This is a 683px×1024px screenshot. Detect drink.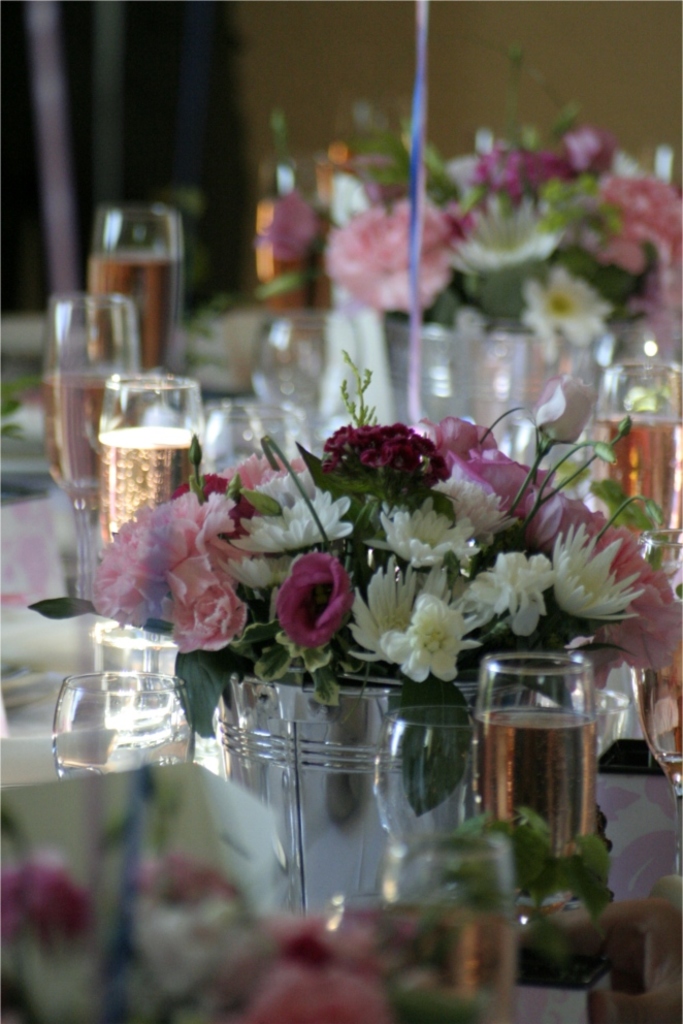
479:708:586:905.
